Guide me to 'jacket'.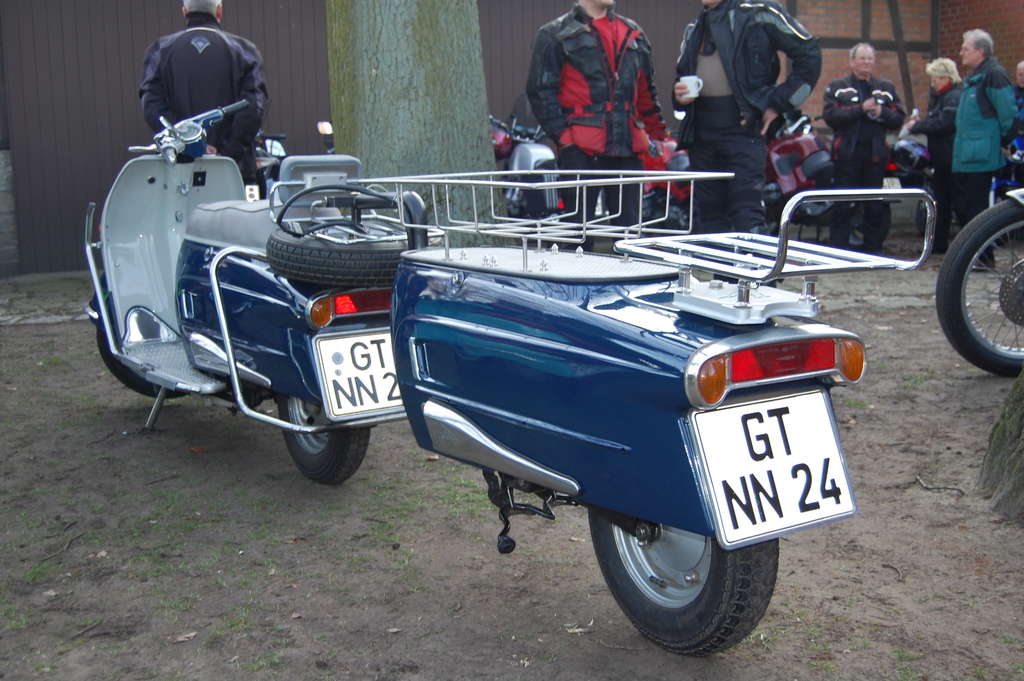
Guidance: region(952, 51, 1020, 171).
